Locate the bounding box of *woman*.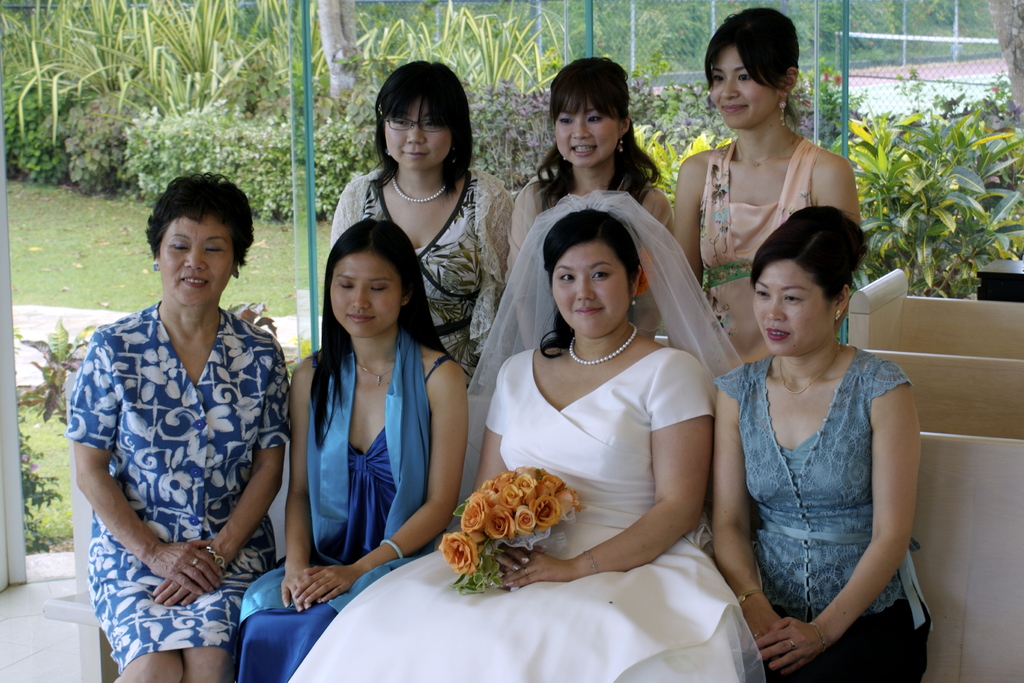
Bounding box: BBox(670, 4, 863, 374).
